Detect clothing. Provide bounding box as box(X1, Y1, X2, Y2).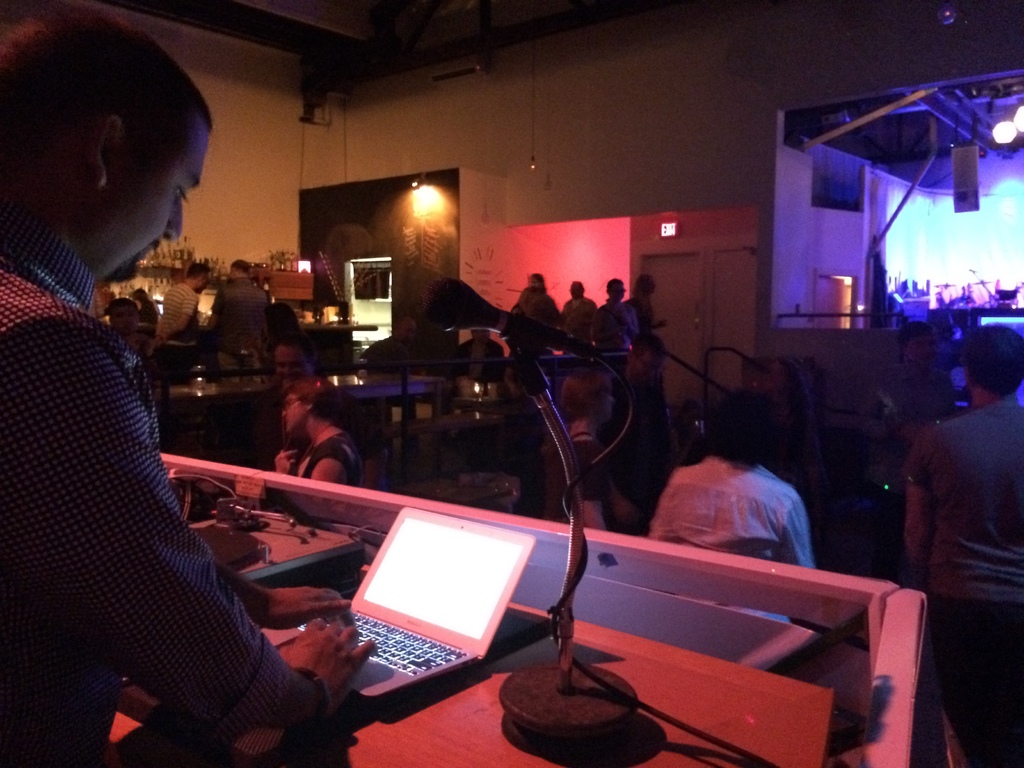
box(908, 389, 1023, 767).
